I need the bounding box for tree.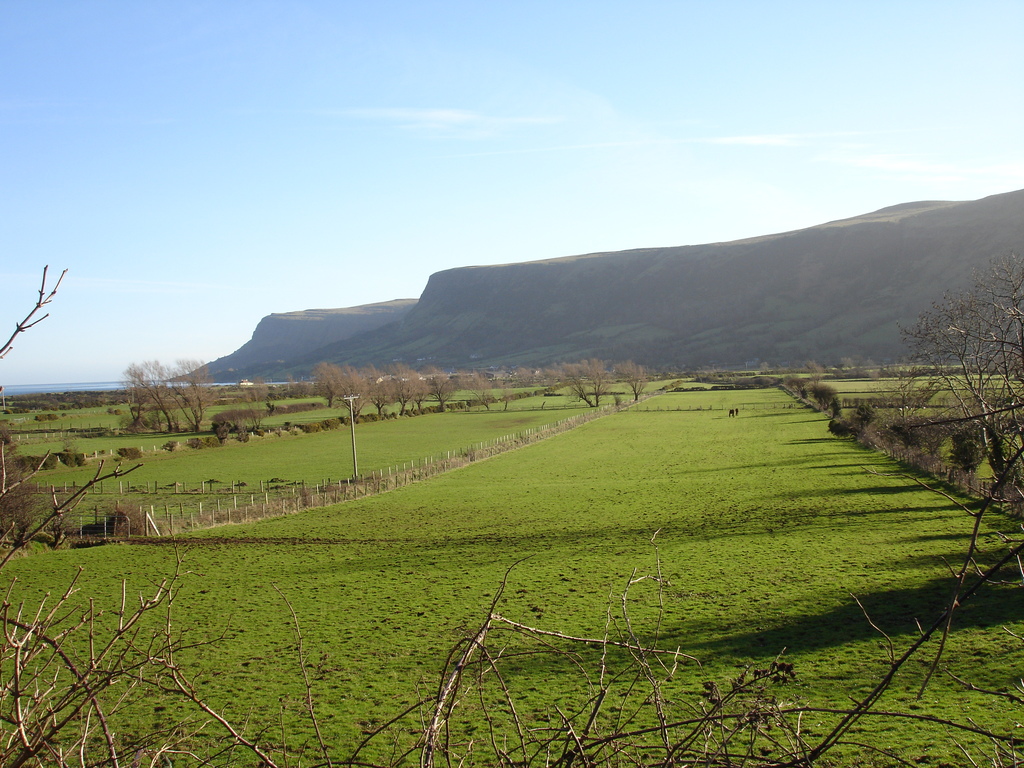
Here it is: 534/351/654/410.
